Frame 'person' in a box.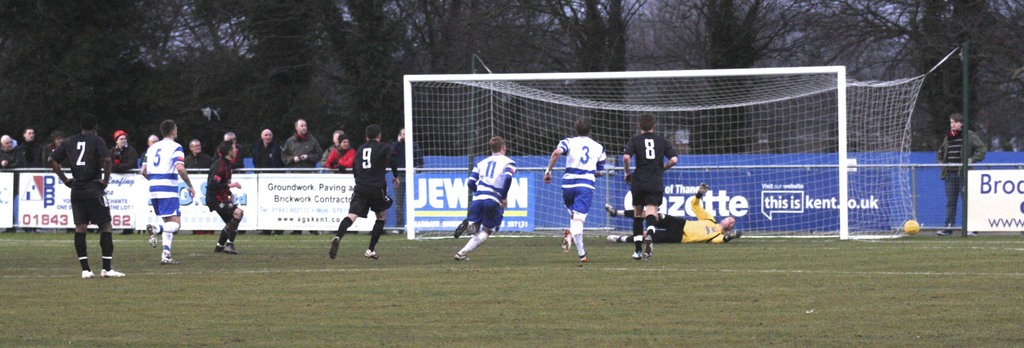
[444,155,515,251].
